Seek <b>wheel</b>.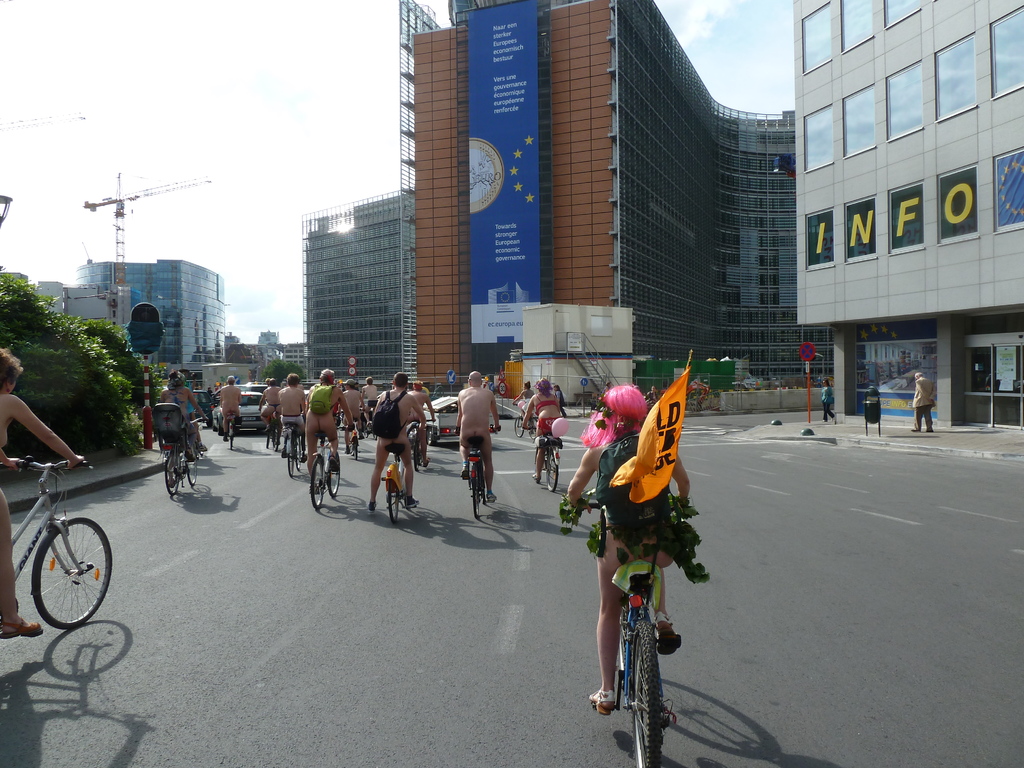
Rect(388, 471, 404, 524).
